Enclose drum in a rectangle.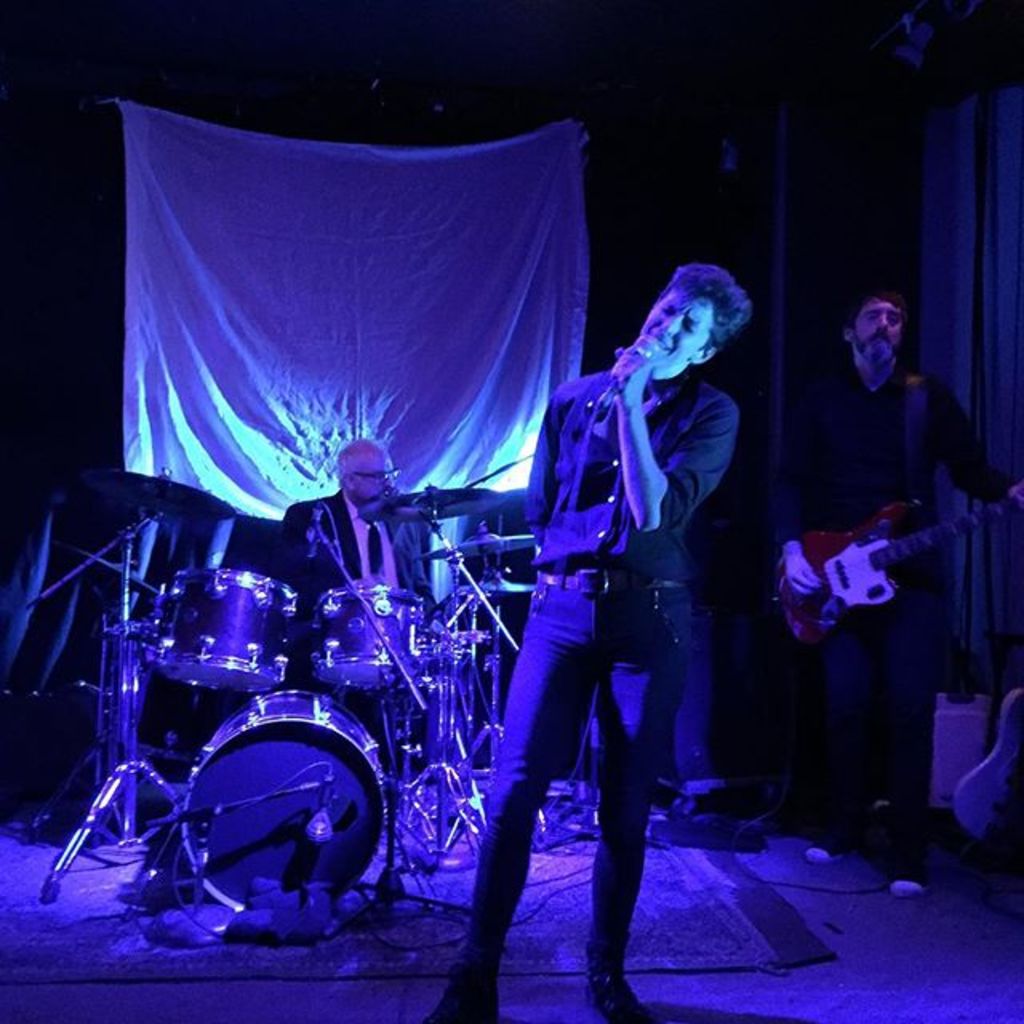
left=307, top=582, right=426, bottom=707.
